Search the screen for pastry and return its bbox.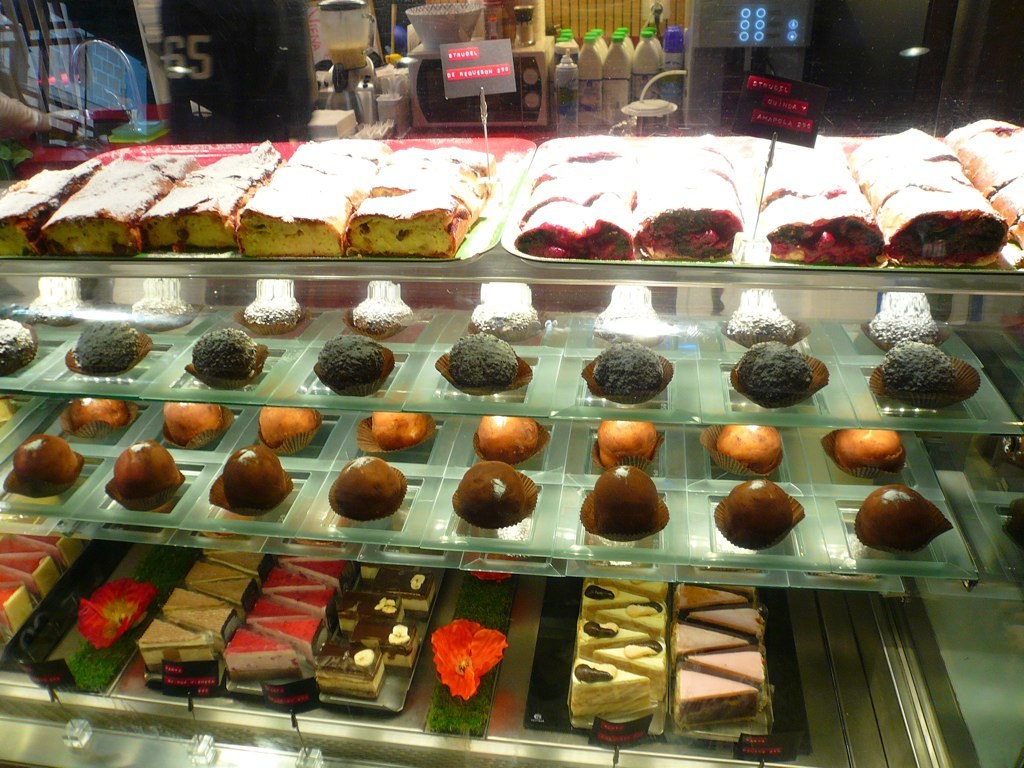
Found: pyautogui.locateOnScreen(245, 270, 303, 327).
